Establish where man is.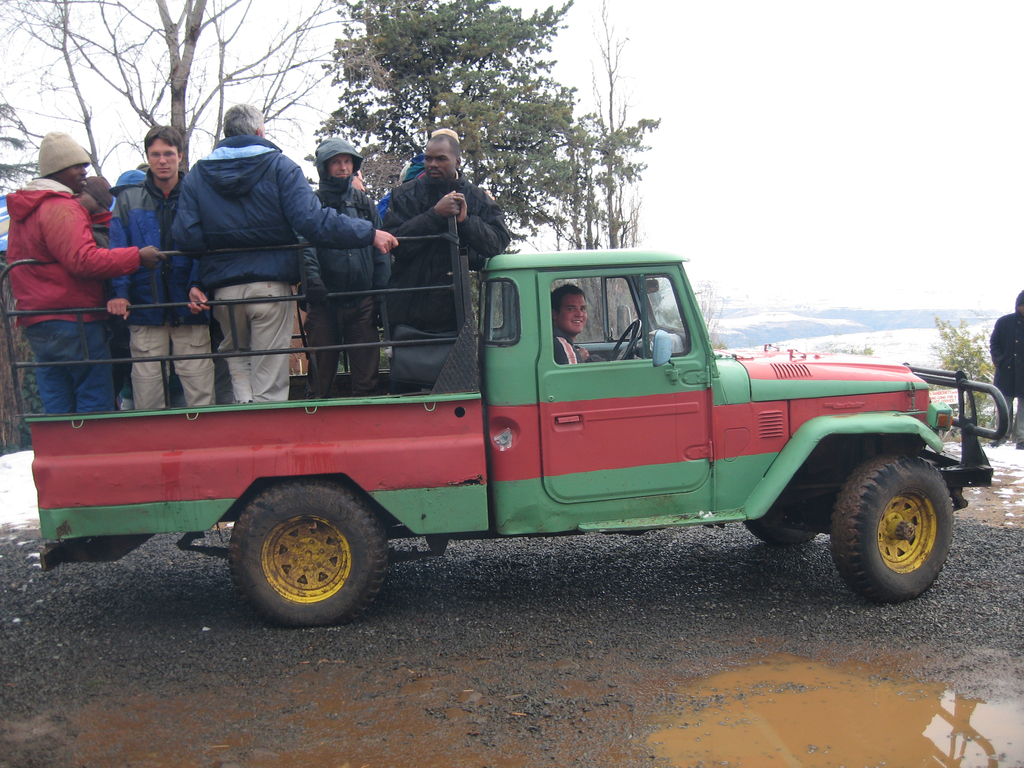
Established at x1=551, y1=282, x2=587, y2=366.
